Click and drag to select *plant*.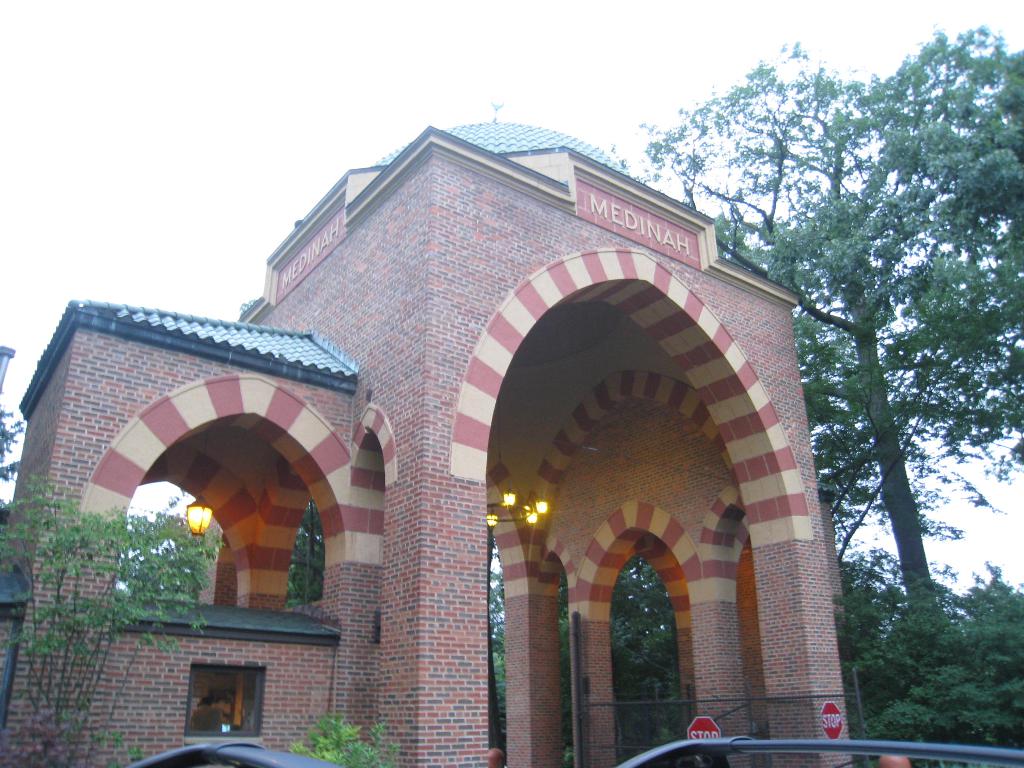
Selection: detection(0, 474, 223, 767).
